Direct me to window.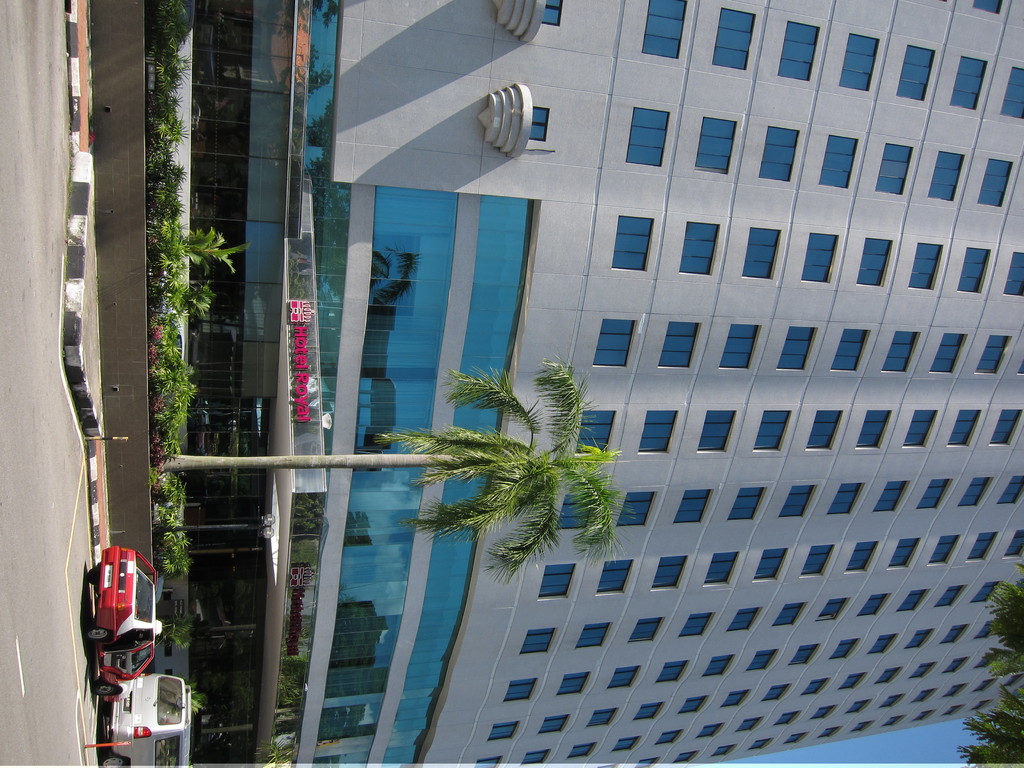
Direction: 548/481/600/547.
